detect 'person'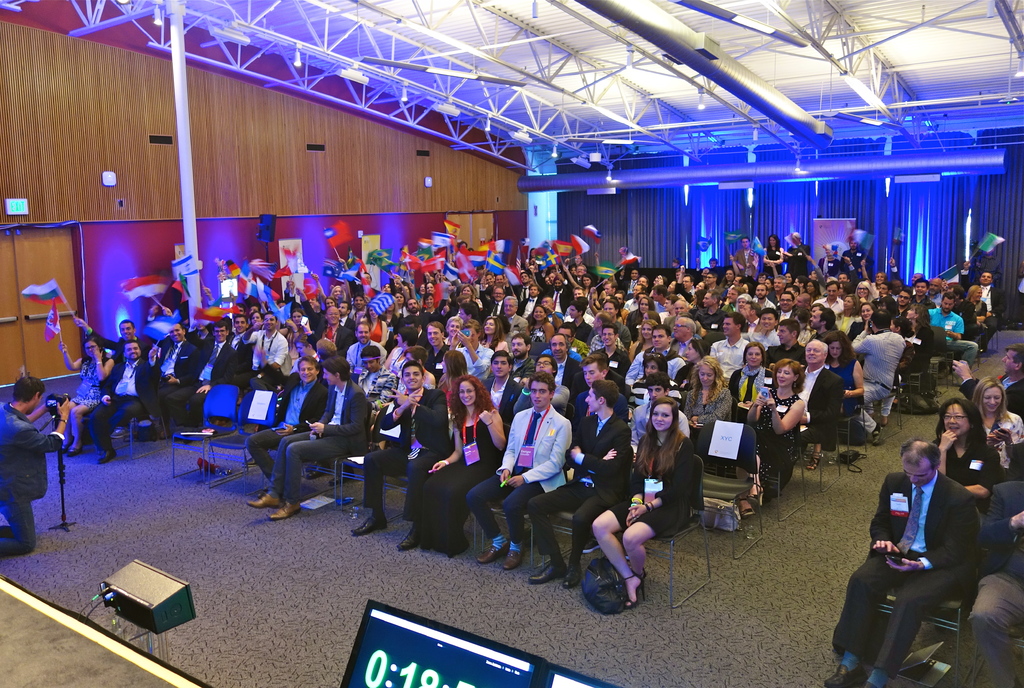
box=[81, 332, 169, 473]
